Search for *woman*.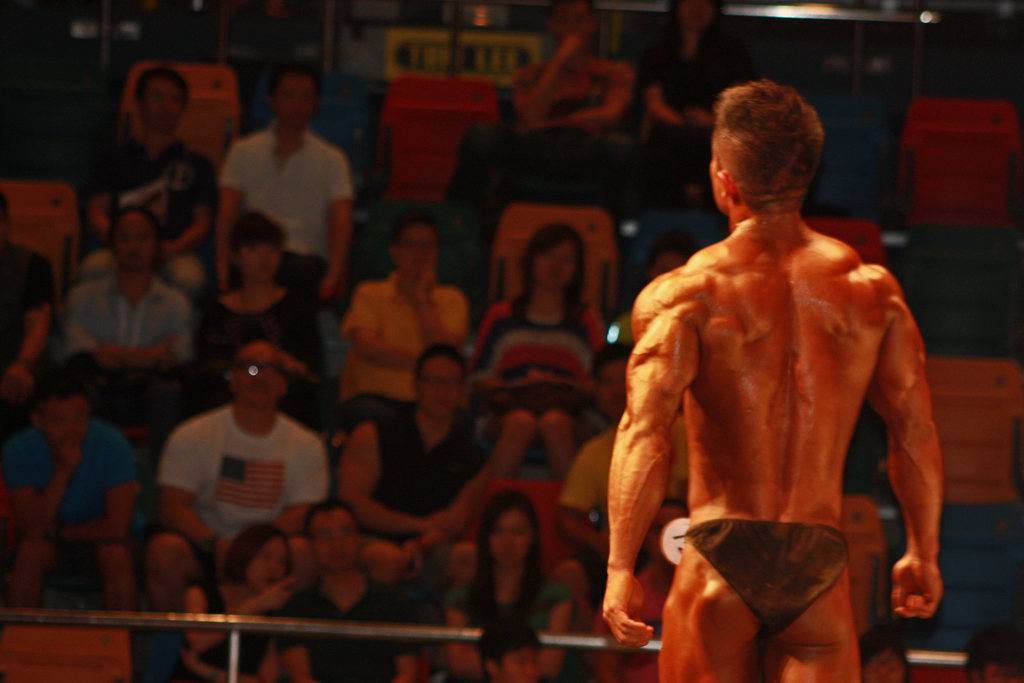
Found at left=461, top=225, right=608, bottom=477.
